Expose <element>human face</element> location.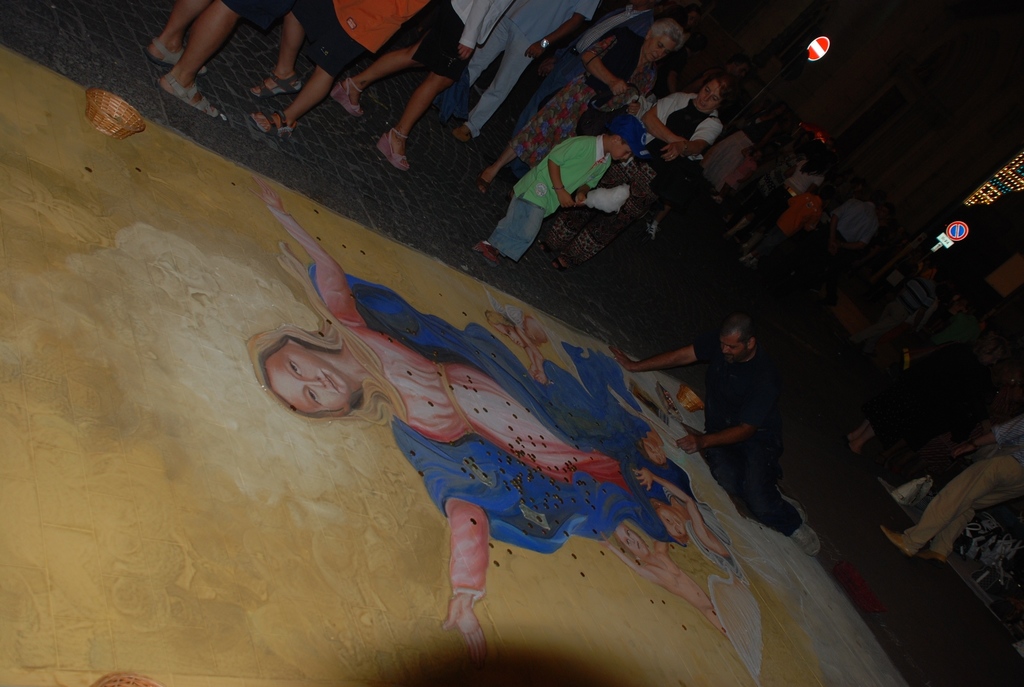
Exposed at detection(262, 339, 360, 413).
